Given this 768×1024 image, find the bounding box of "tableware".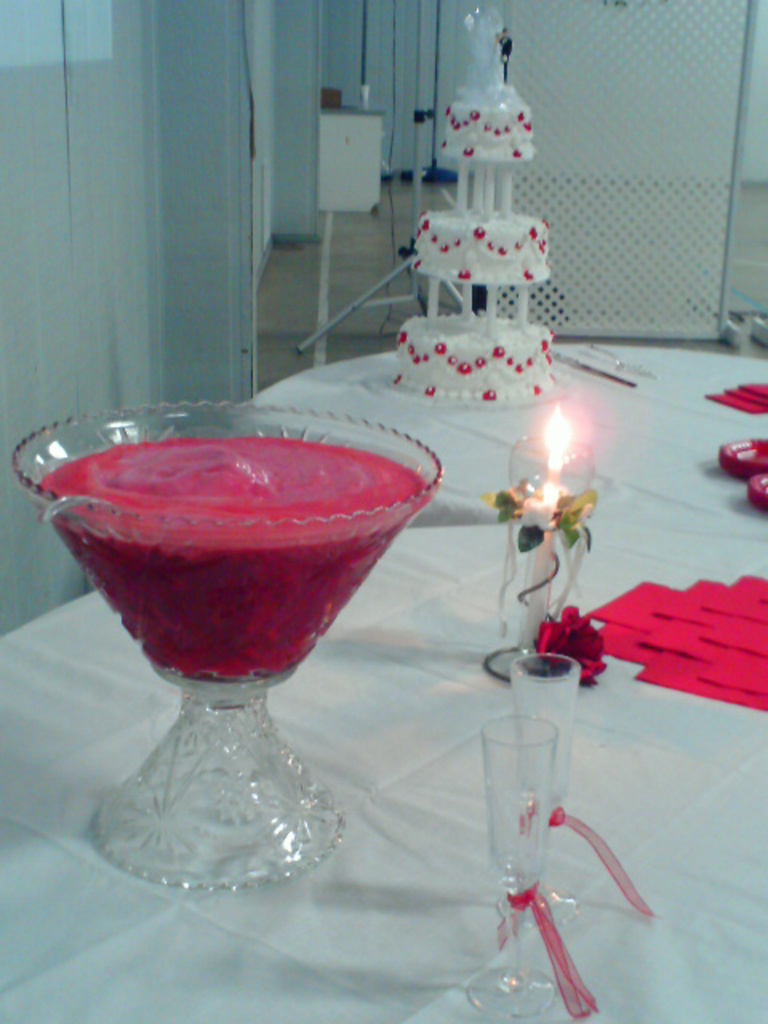
bbox=(18, 413, 462, 914).
